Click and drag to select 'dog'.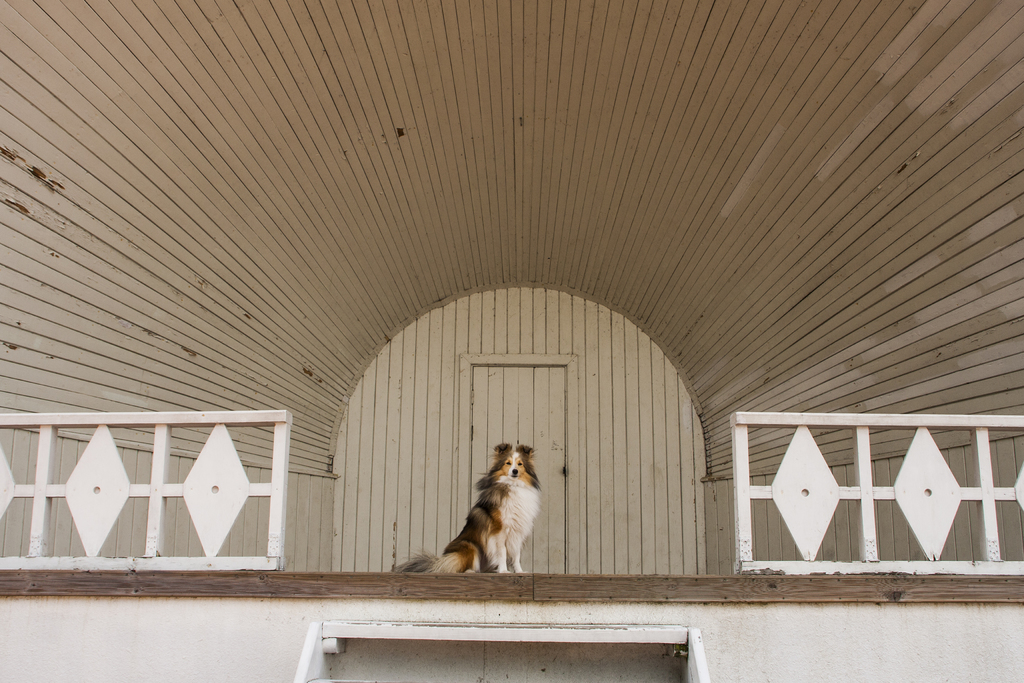
Selection: [left=389, top=443, right=544, bottom=574].
